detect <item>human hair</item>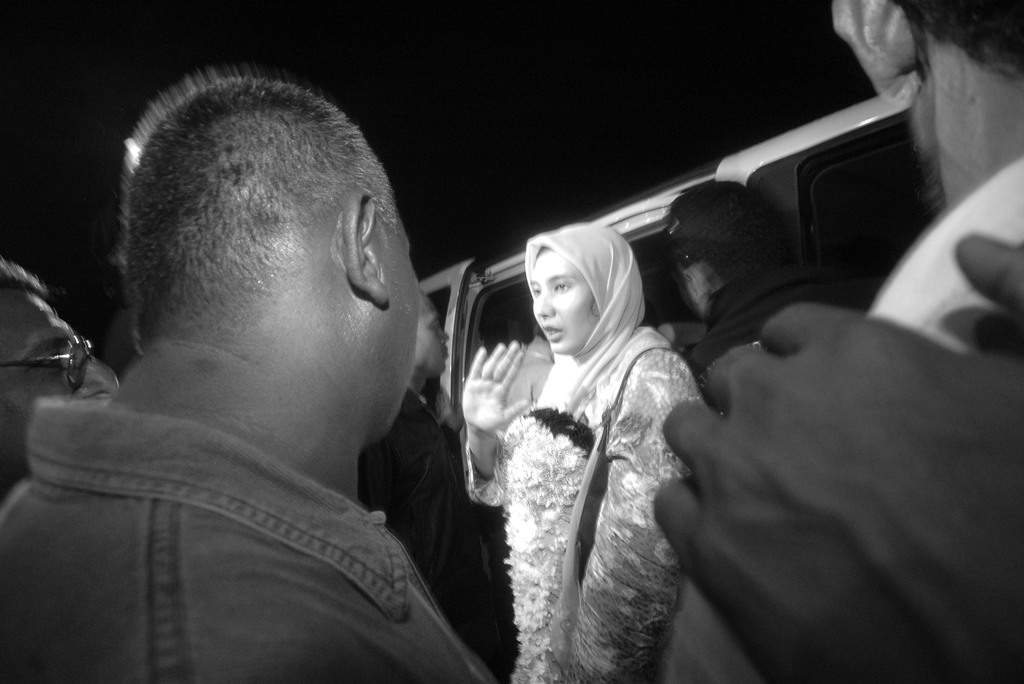
pyautogui.locateOnScreen(107, 53, 414, 412)
